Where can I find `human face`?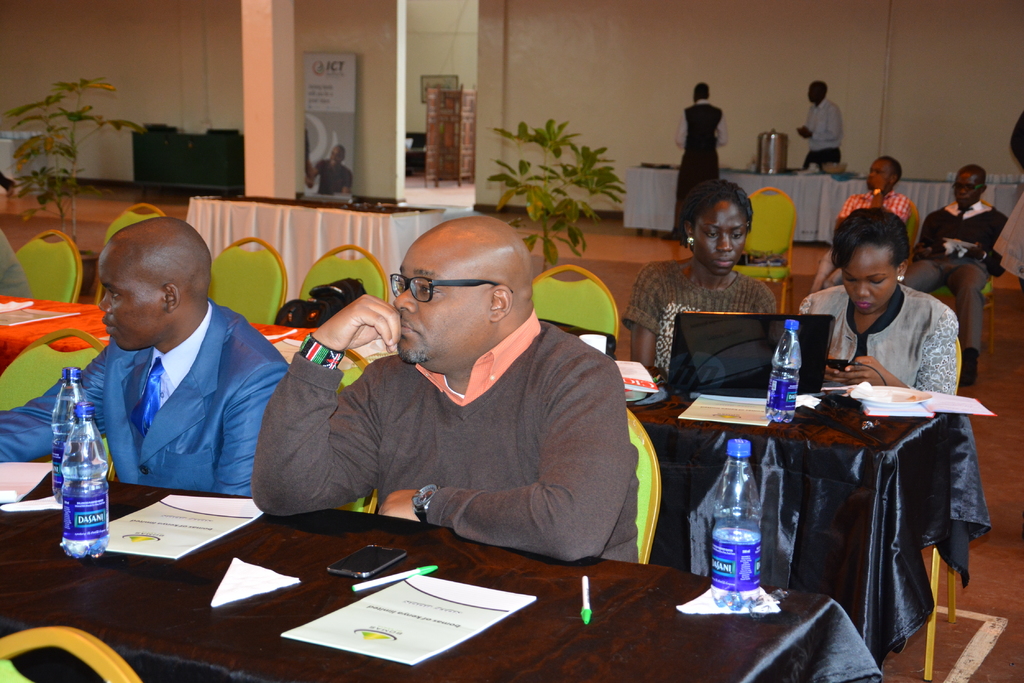
You can find it at l=391, t=246, r=496, b=370.
